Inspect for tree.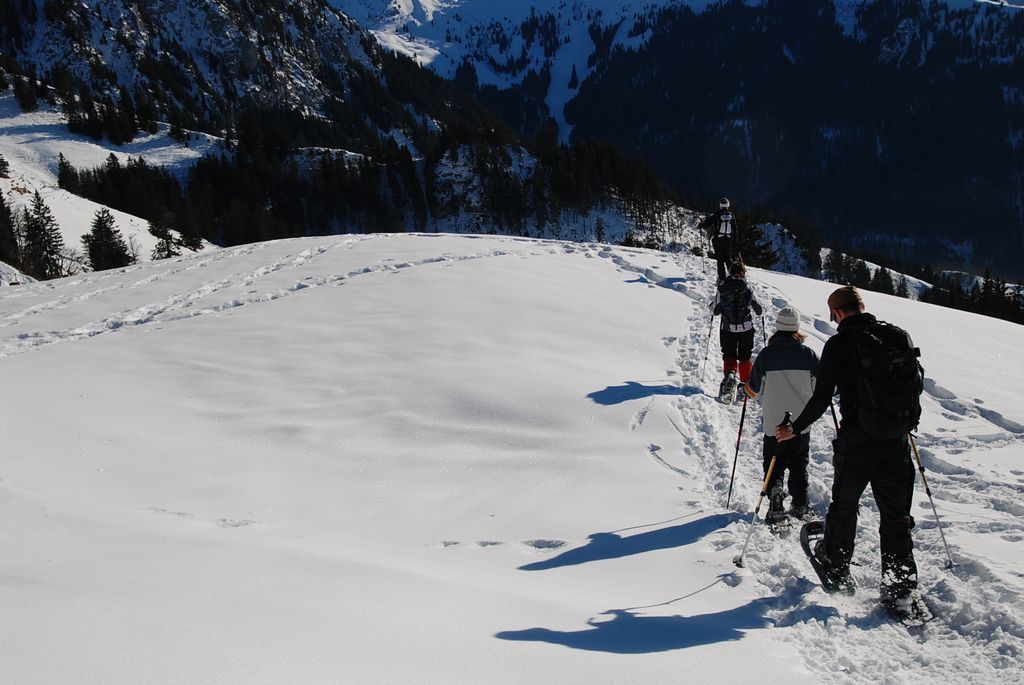
Inspection: <box>8,170,64,271</box>.
